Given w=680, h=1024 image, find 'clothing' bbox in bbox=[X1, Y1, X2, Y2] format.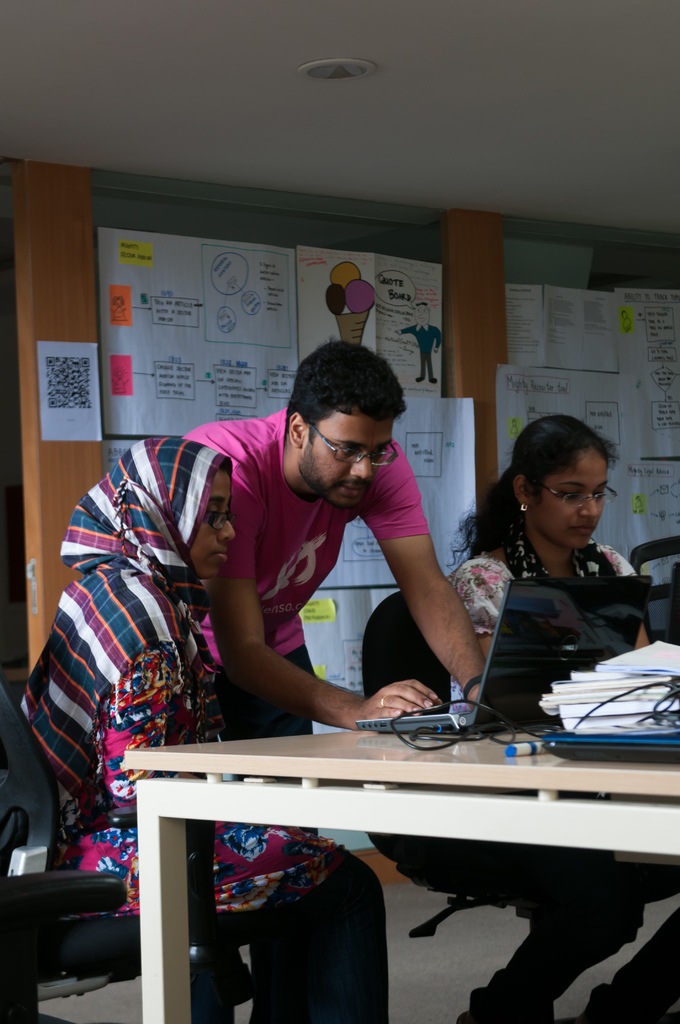
bbox=[443, 543, 679, 1023].
